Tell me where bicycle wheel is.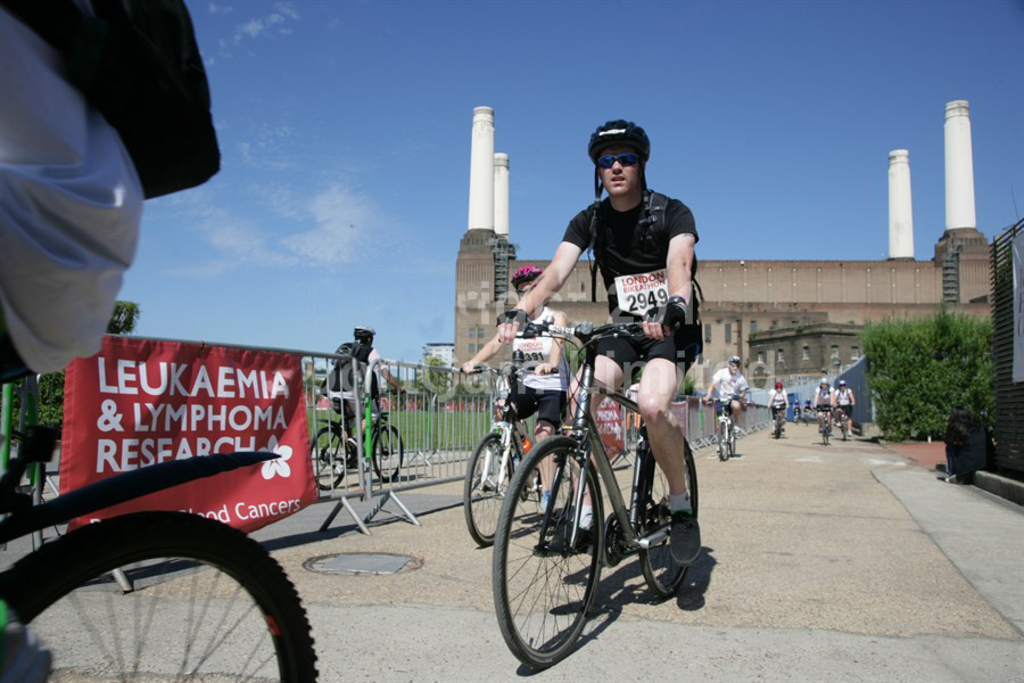
bicycle wheel is at [left=724, top=419, right=737, bottom=454].
